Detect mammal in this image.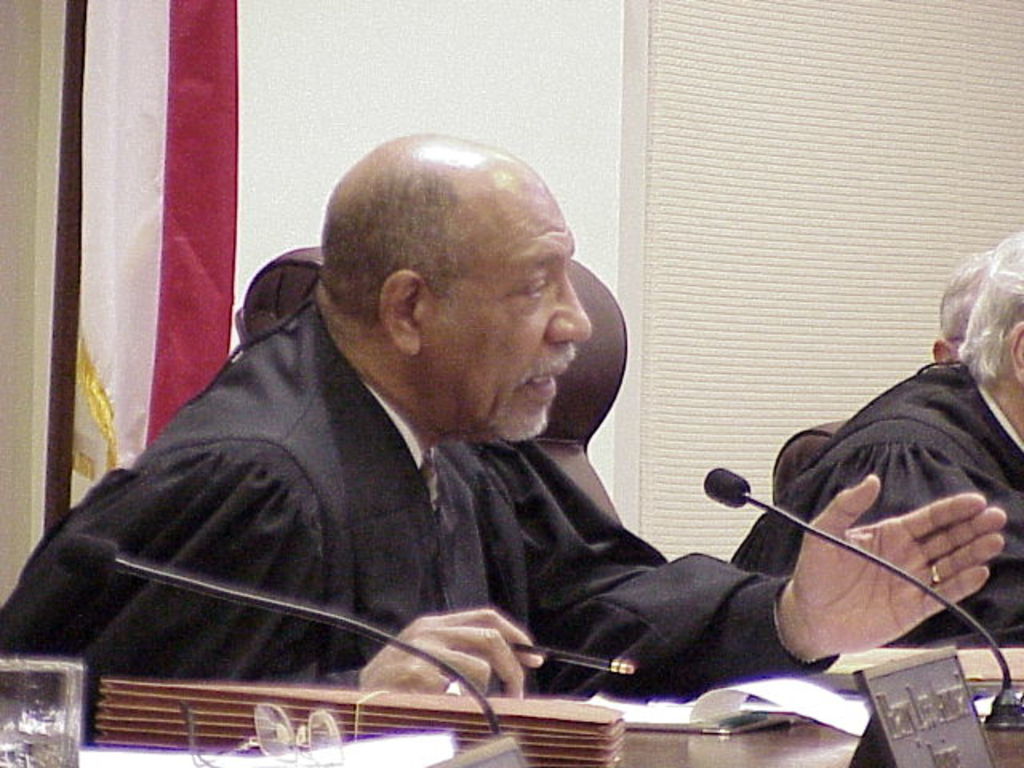
Detection: box=[728, 226, 1022, 648].
